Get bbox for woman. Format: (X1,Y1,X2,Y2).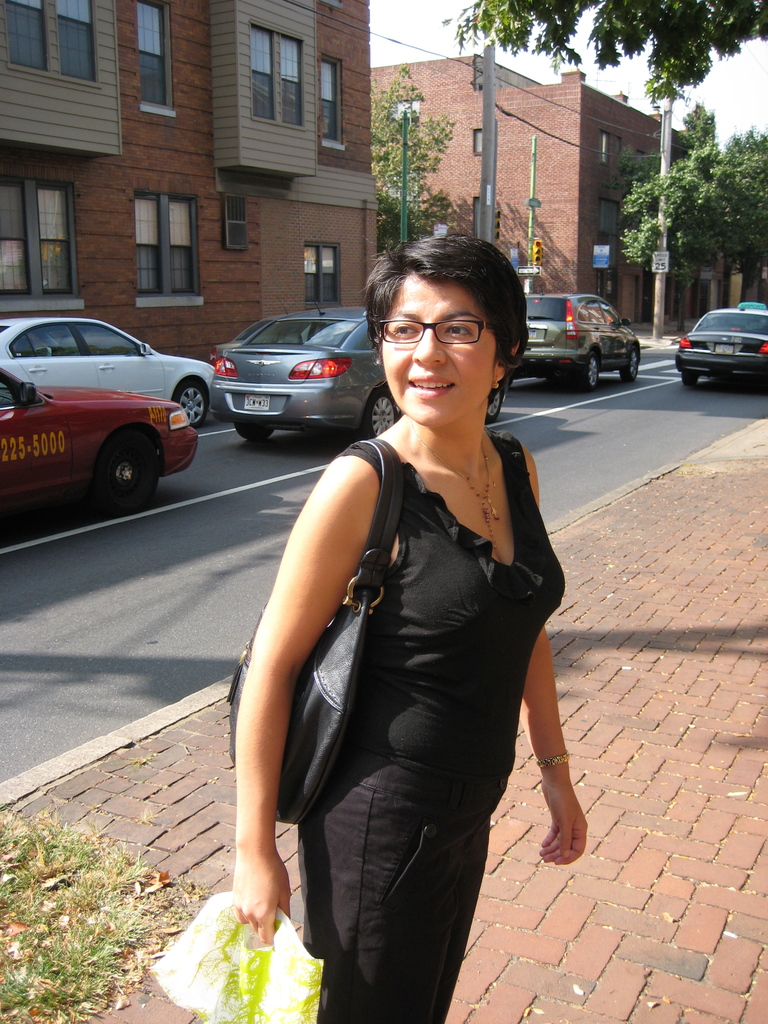
(234,230,596,1023).
